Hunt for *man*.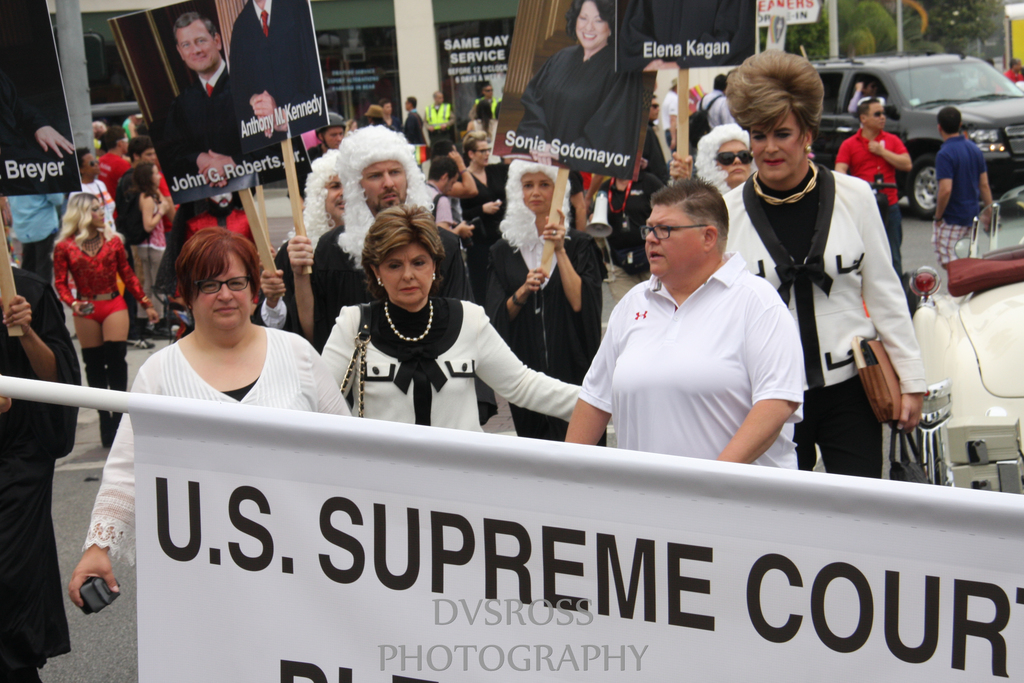
Hunted down at pyautogui.locateOnScreen(426, 159, 474, 240).
